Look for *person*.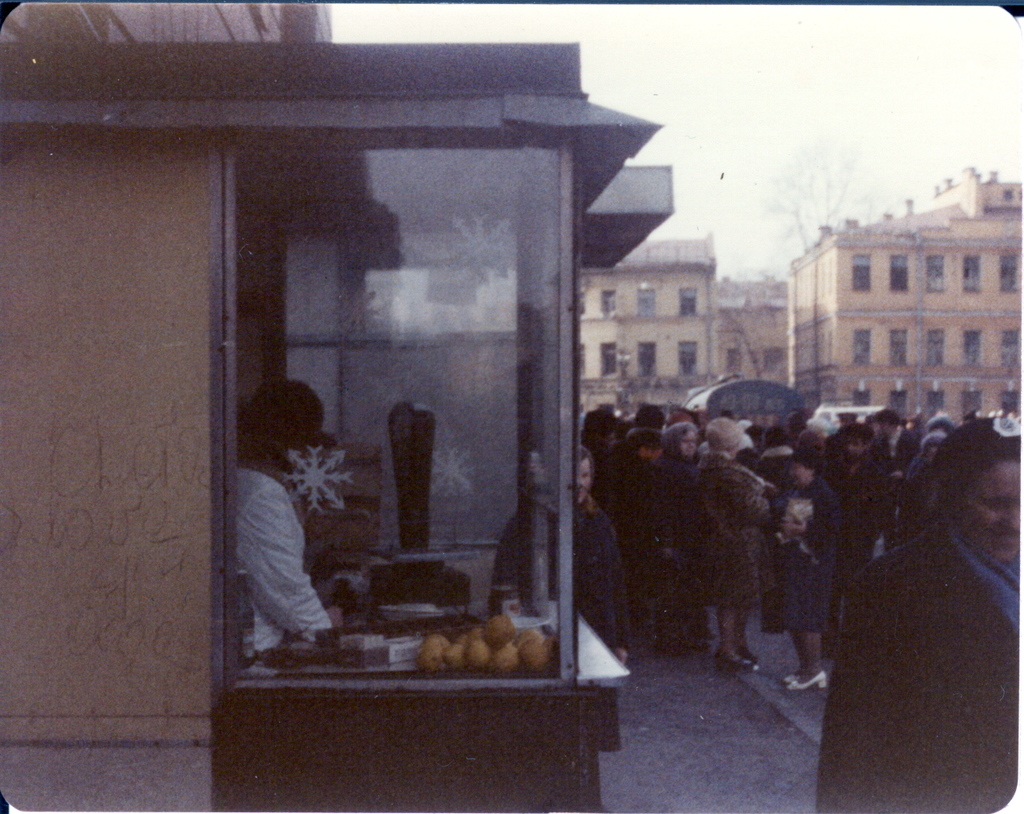
Found: [490, 444, 632, 664].
